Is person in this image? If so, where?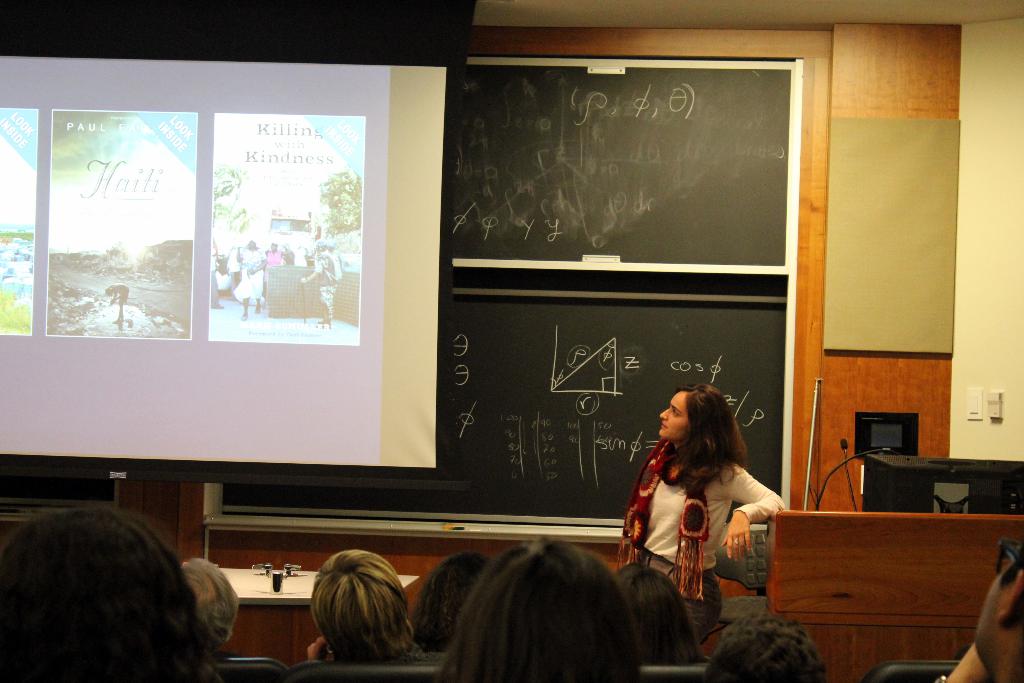
Yes, at {"left": 611, "top": 559, "right": 703, "bottom": 667}.
